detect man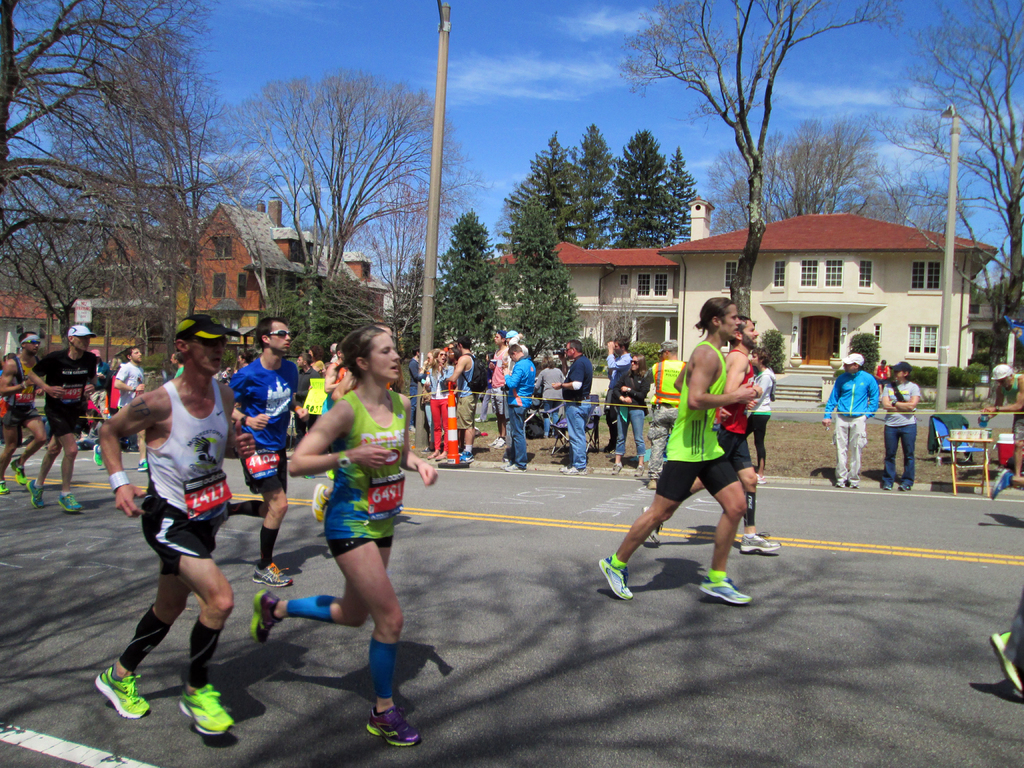
[x1=116, y1=287, x2=256, y2=728]
